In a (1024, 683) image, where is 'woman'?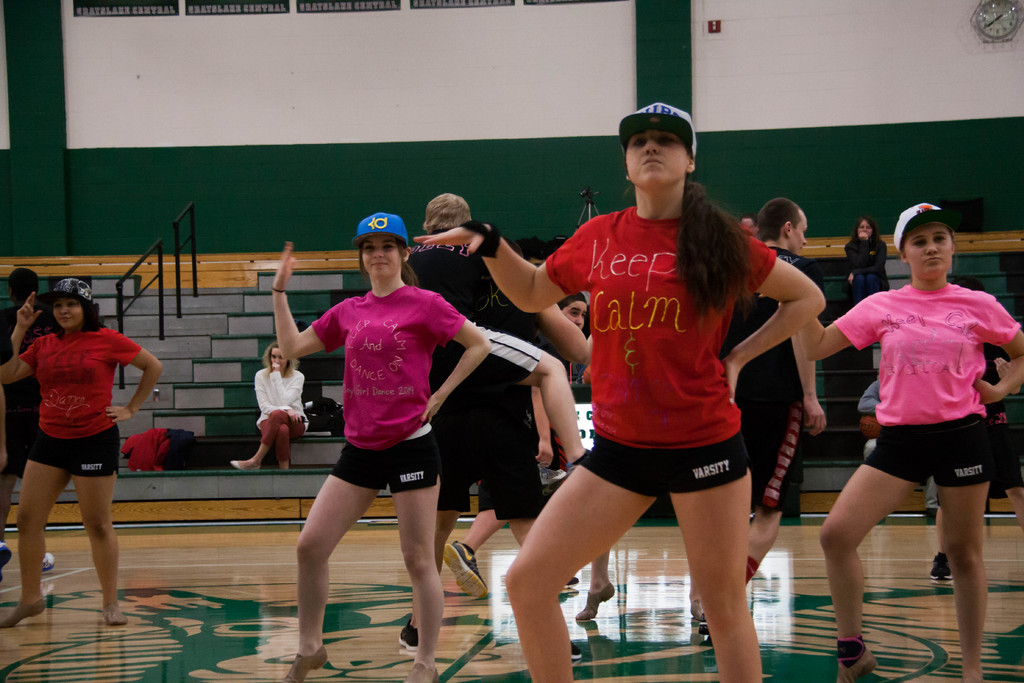
<region>230, 340, 308, 474</region>.
